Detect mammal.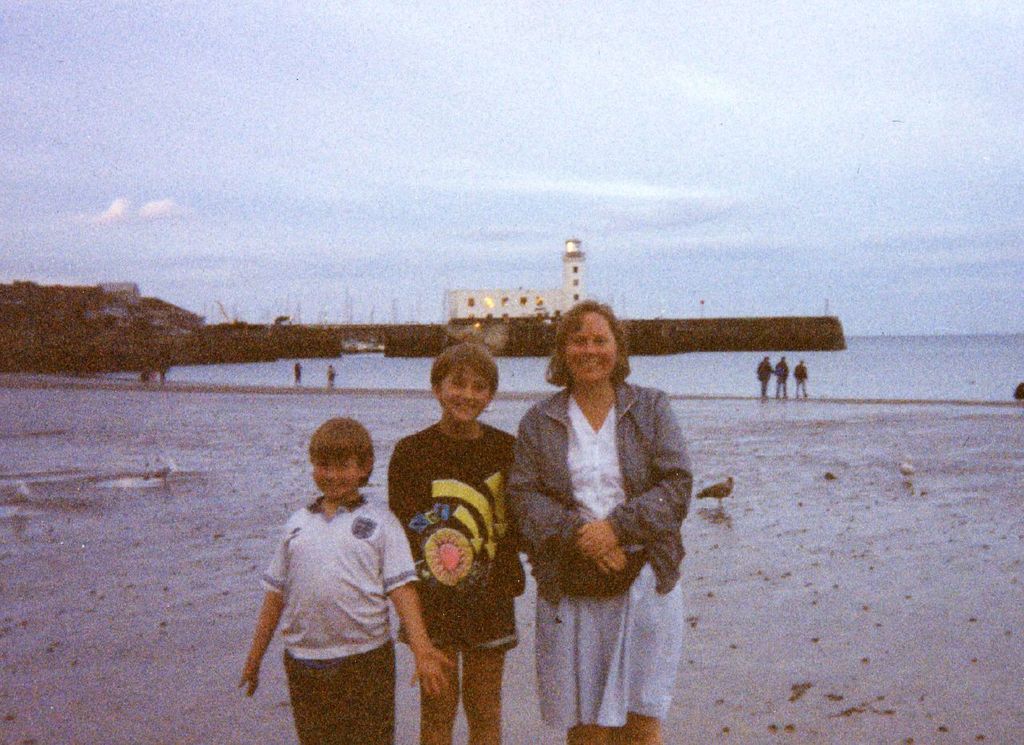
Detected at x1=502, y1=288, x2=692, y2=744.
